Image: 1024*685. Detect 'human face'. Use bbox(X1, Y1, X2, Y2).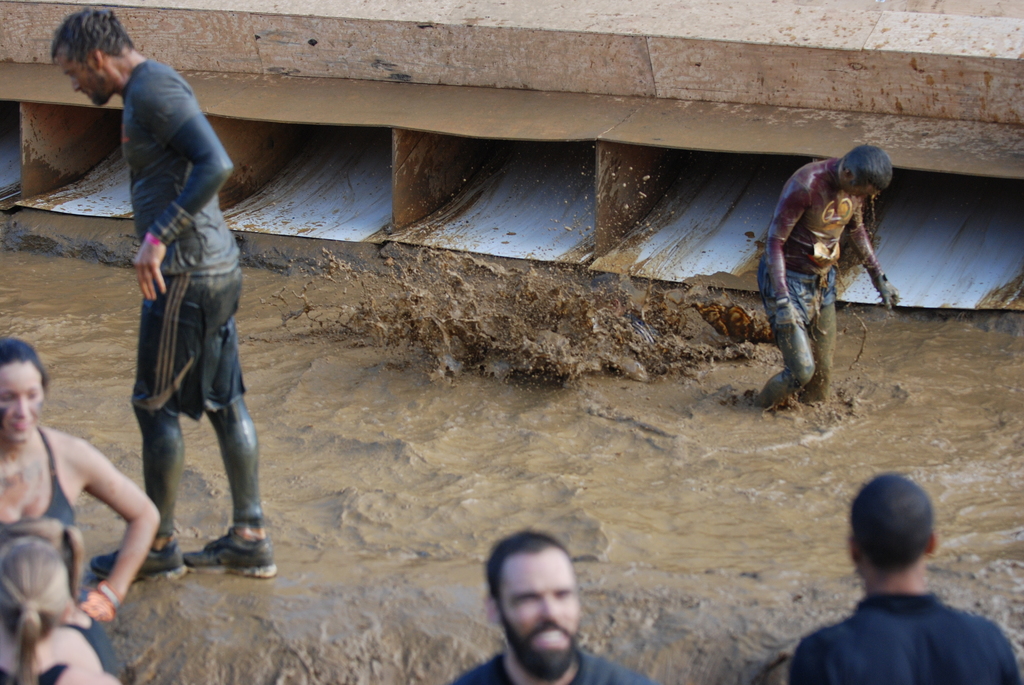
bbox(497, 556, 579, 684).
